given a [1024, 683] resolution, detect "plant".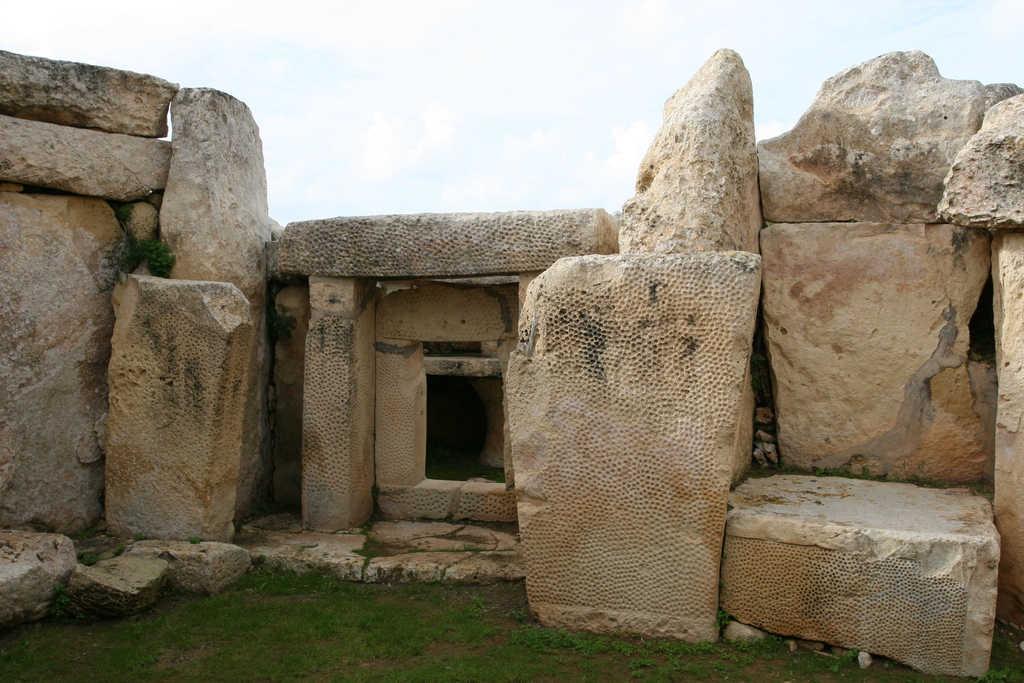
locate(188, 531, 205, 545).
